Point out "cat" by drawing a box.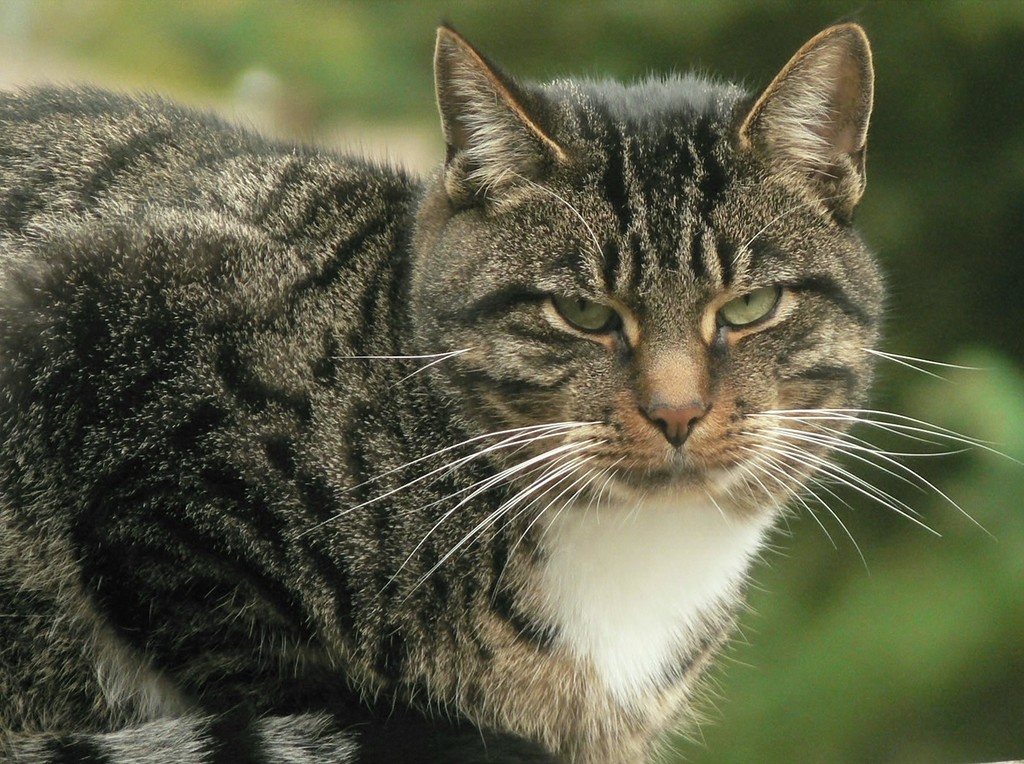
{"x1": 0, "y1": 23, "x2": 1023, "y2": 763}.
